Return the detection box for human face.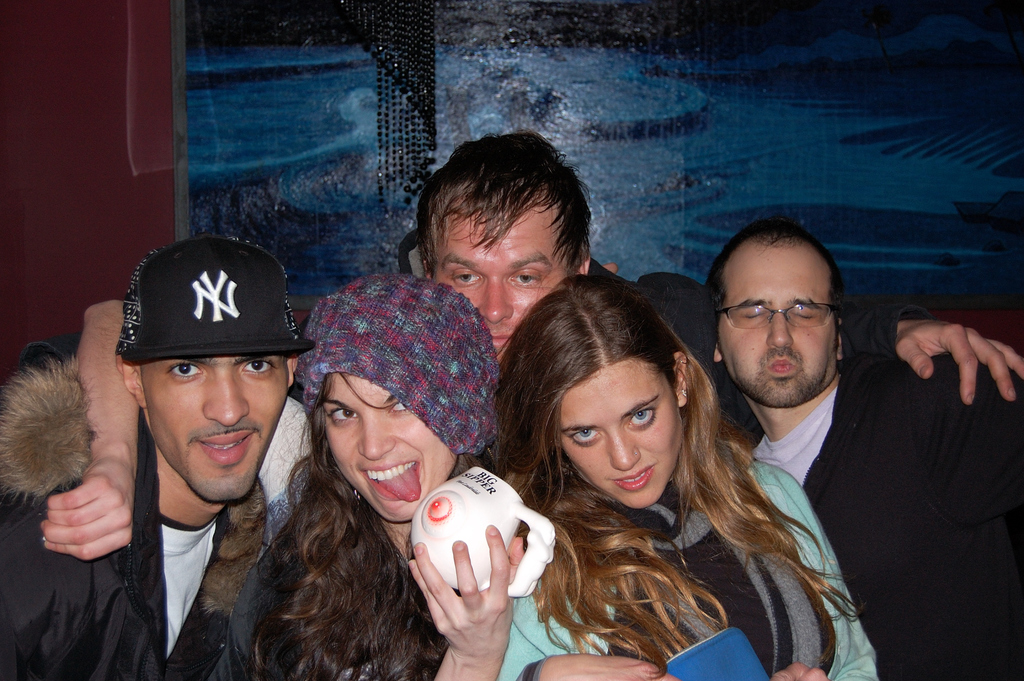
<box>557,369,678,505</box>.
